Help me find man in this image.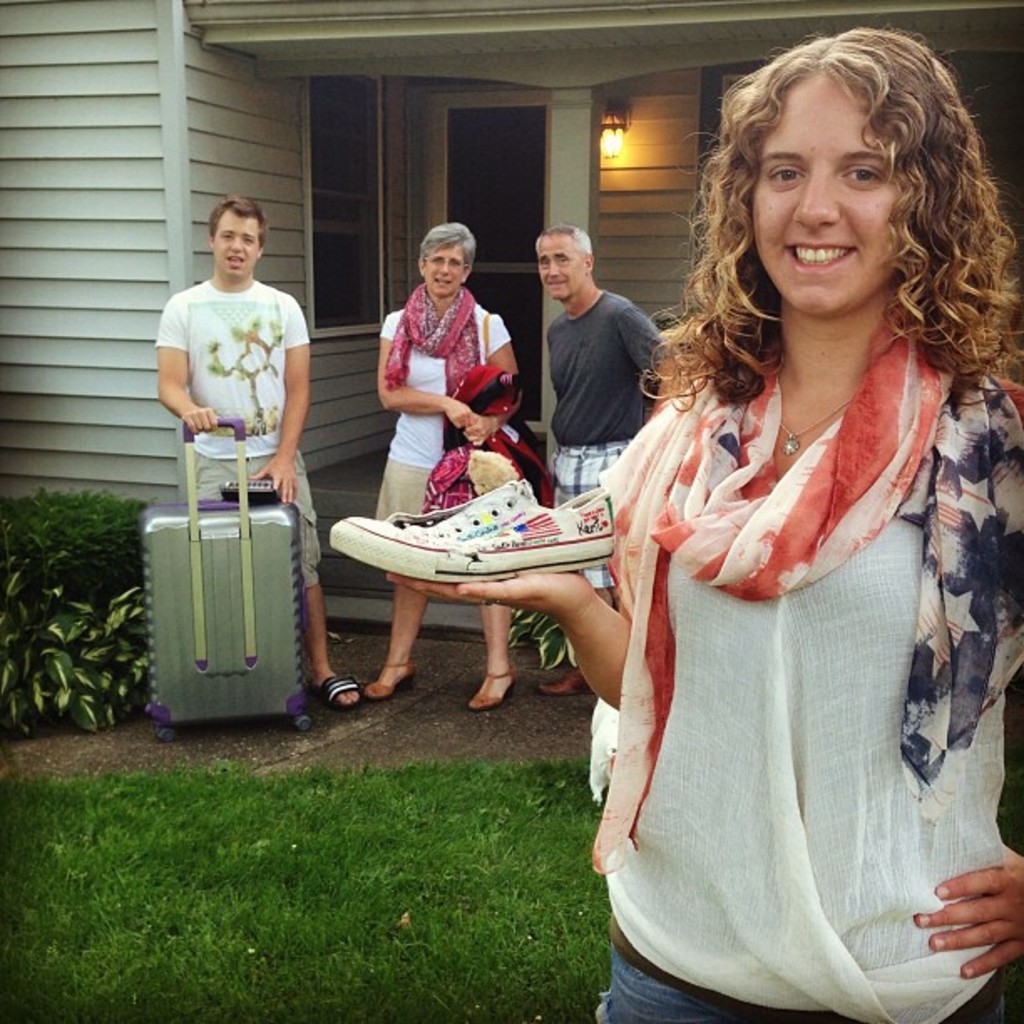
Found it: [x1=144, y1=201, x2=320, y2=527].
